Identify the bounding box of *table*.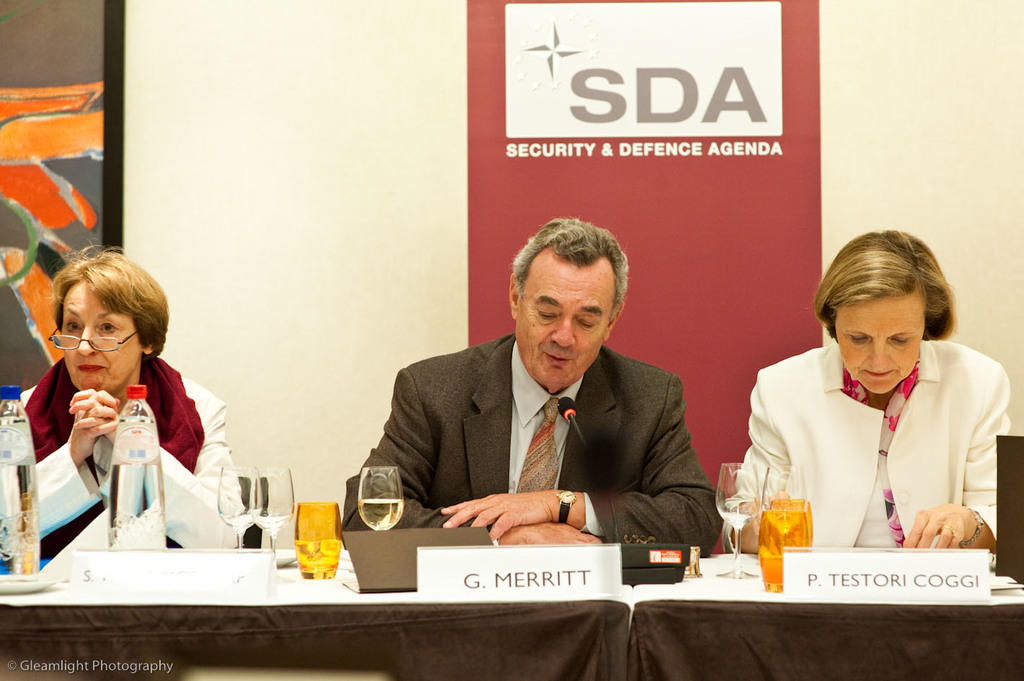
Rect(0, 537, 1023, 680).
